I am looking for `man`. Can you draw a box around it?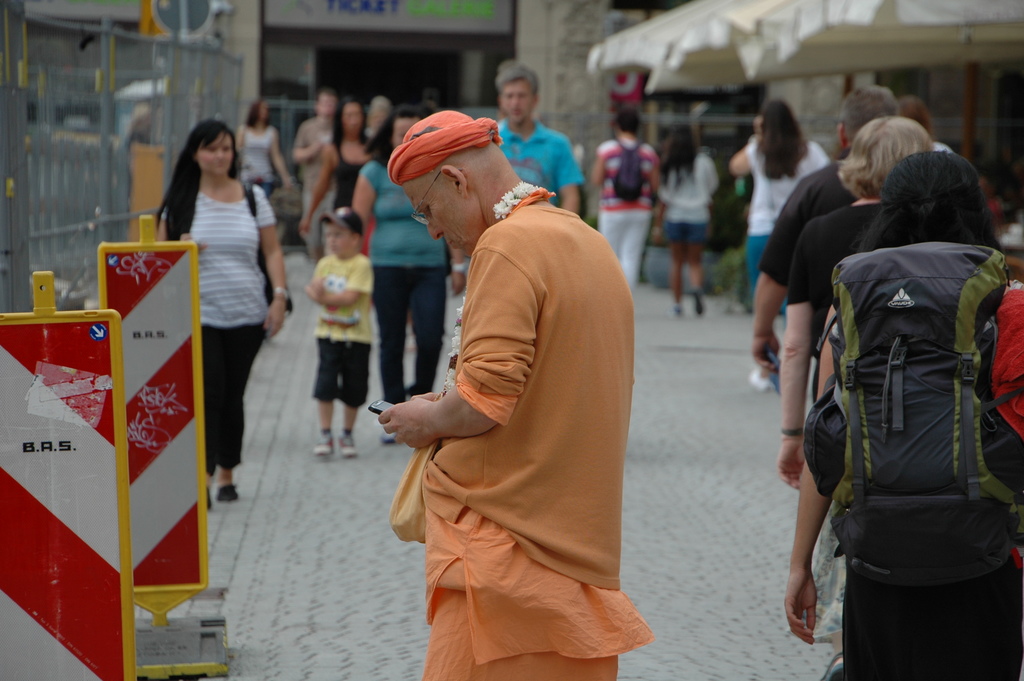
Sure, the bounding box is crop(751, 86, 900, 377).
